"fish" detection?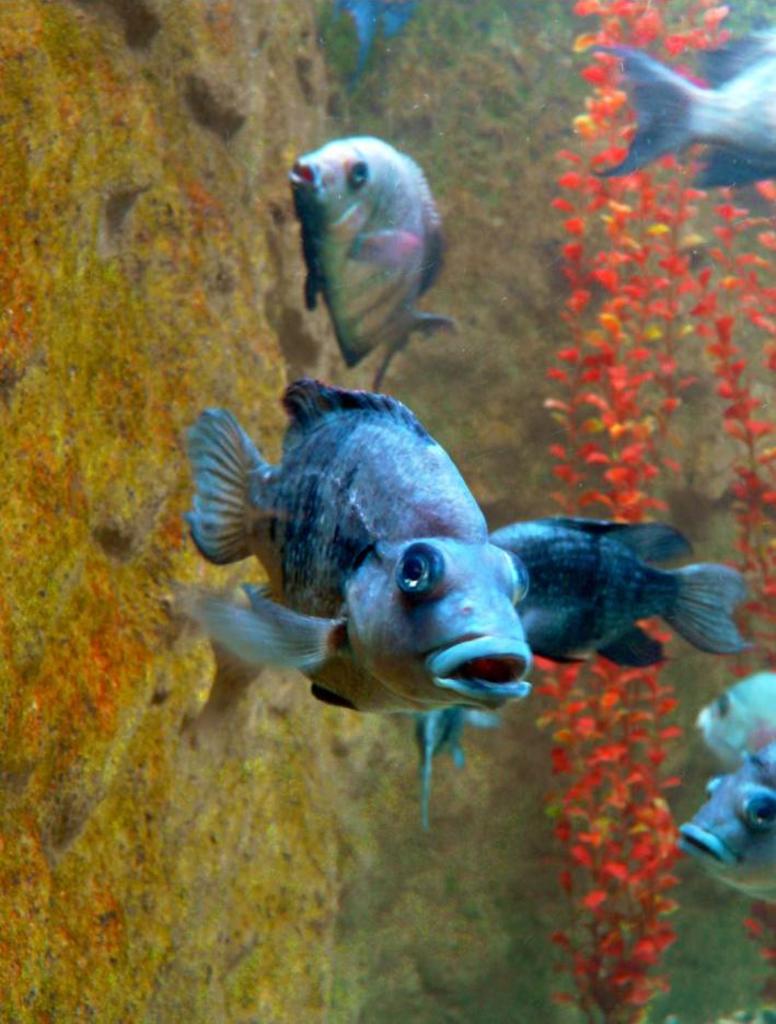
(left=409, top=713, right=468, bottom=820)
